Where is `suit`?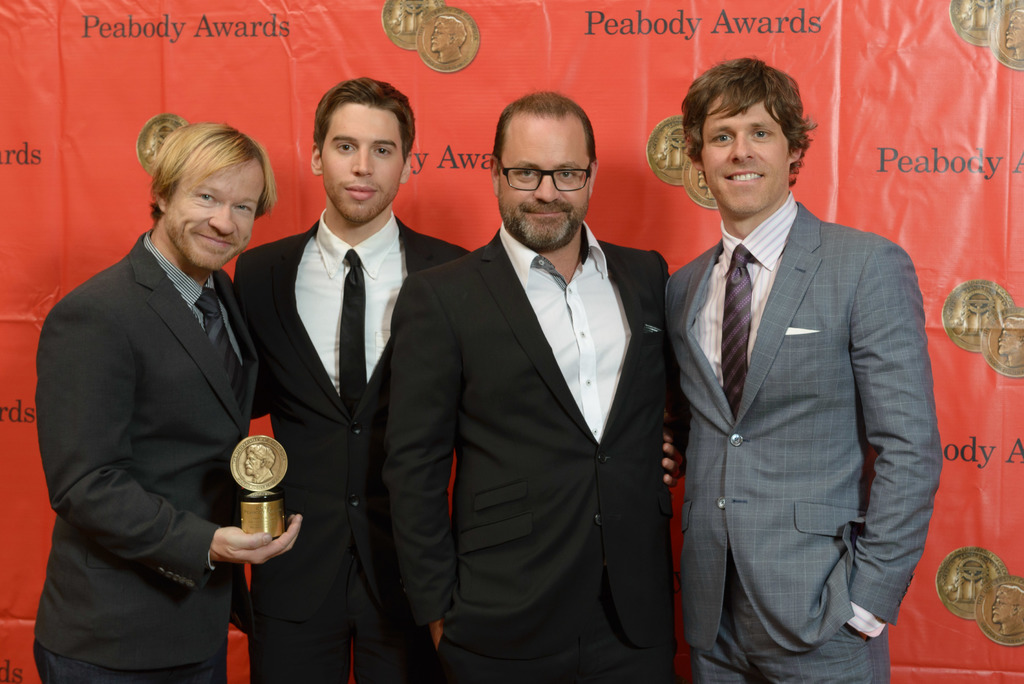
rect(33, 230, 260, 672).
